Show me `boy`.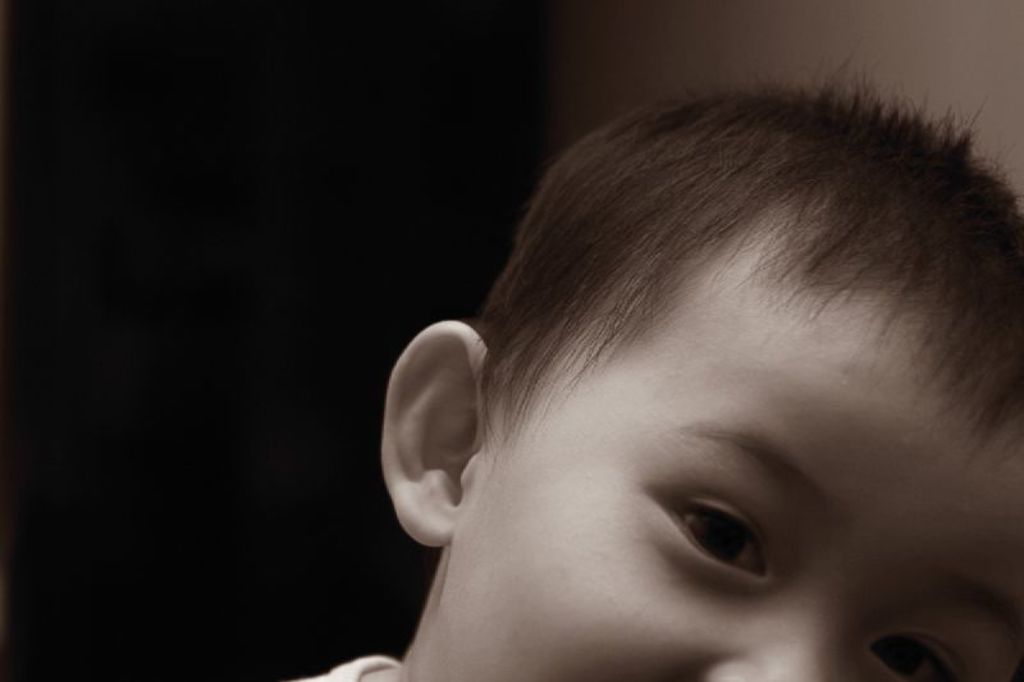
`boy` is here: x1=296 y1=61 x2=1023 y2=676.
